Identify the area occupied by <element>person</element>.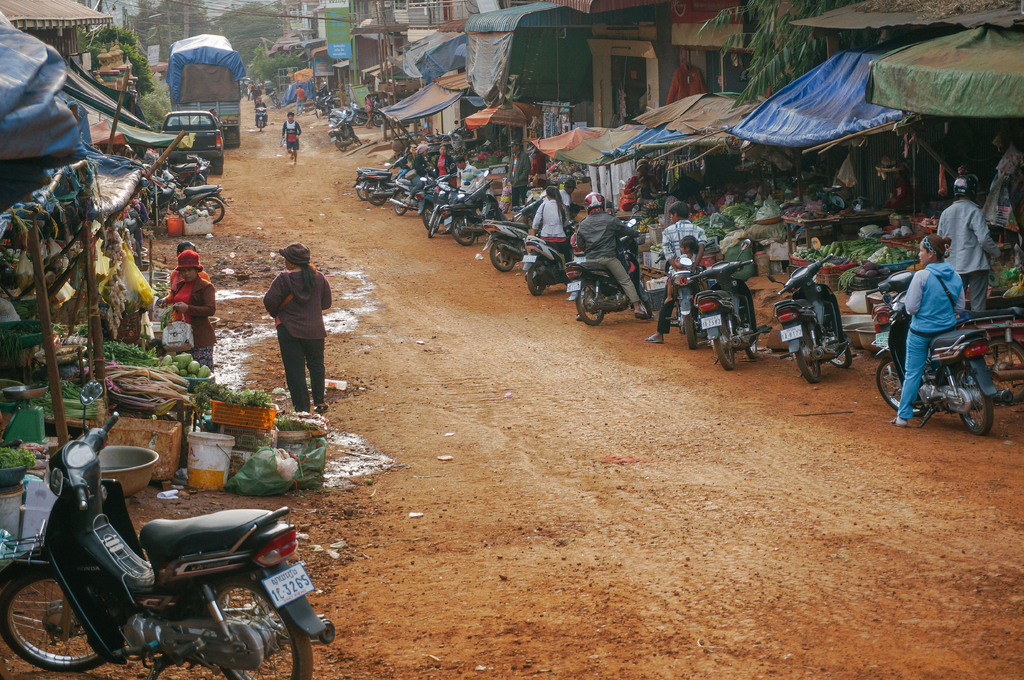
Area: crop(273, 106, 302, 168).
